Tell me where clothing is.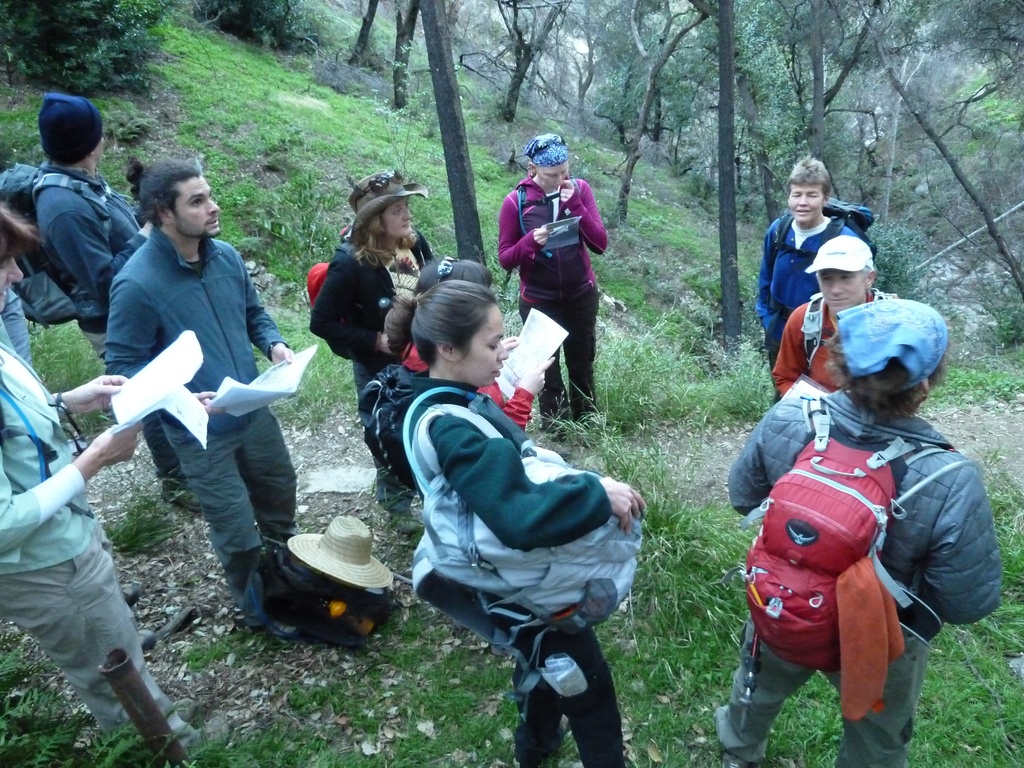
clothing is at 0/339/186/737.
